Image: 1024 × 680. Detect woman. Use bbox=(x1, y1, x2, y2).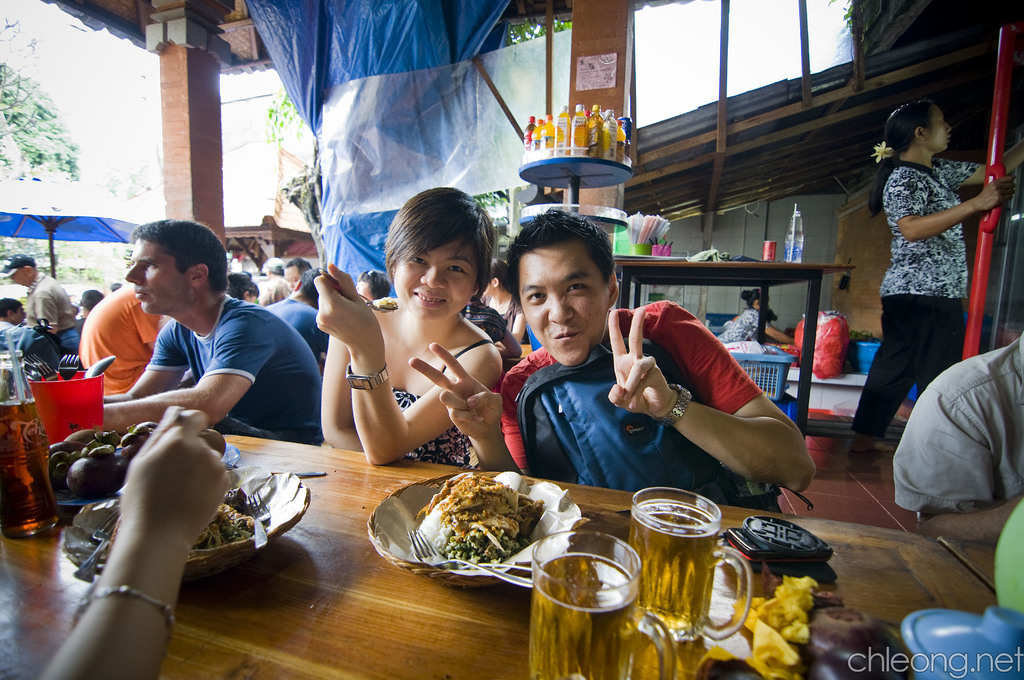
bbox=(869, 86, 998, 458).
